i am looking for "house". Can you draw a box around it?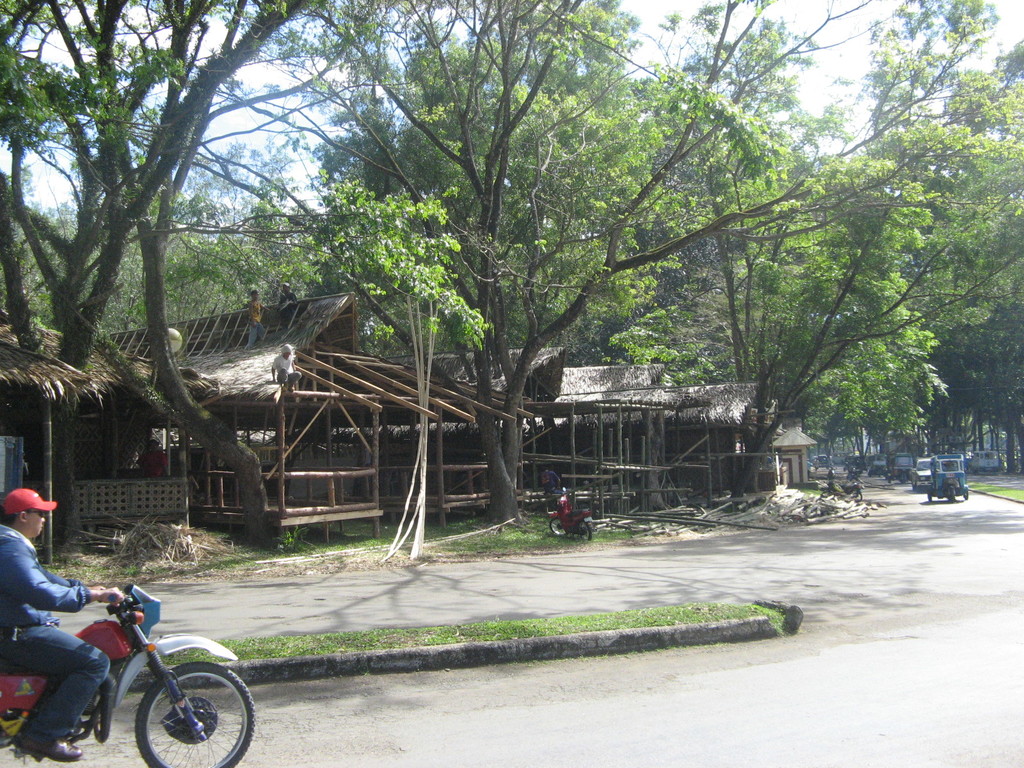
Sure, the bounding box is <box>630,381,763,503</box>.
